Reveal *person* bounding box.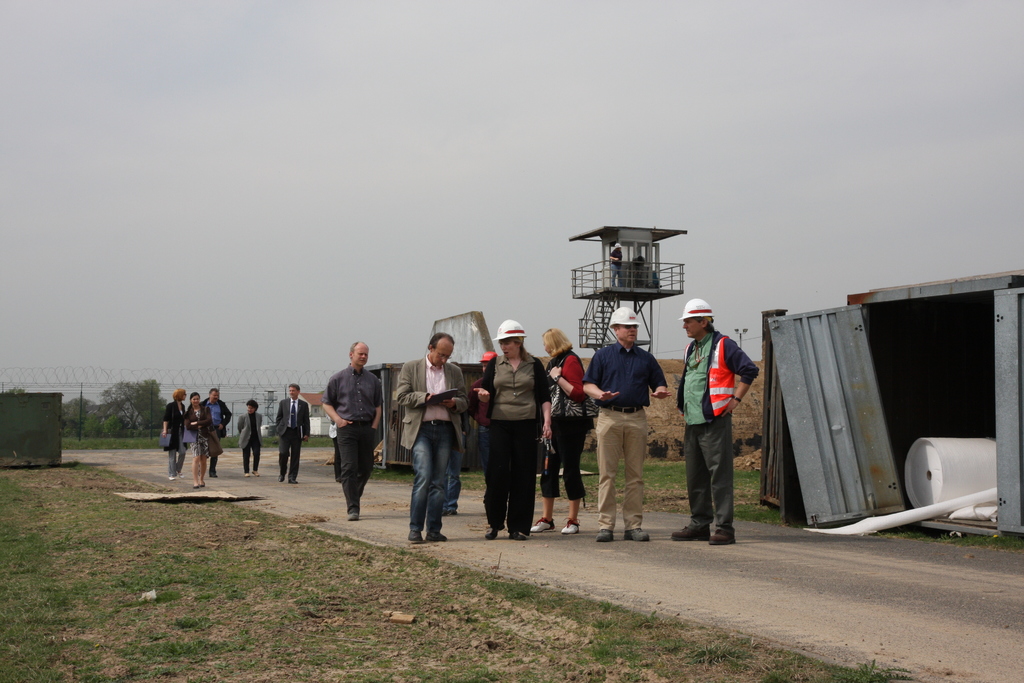
Revealed: <box>183,390,208,483</box>.
